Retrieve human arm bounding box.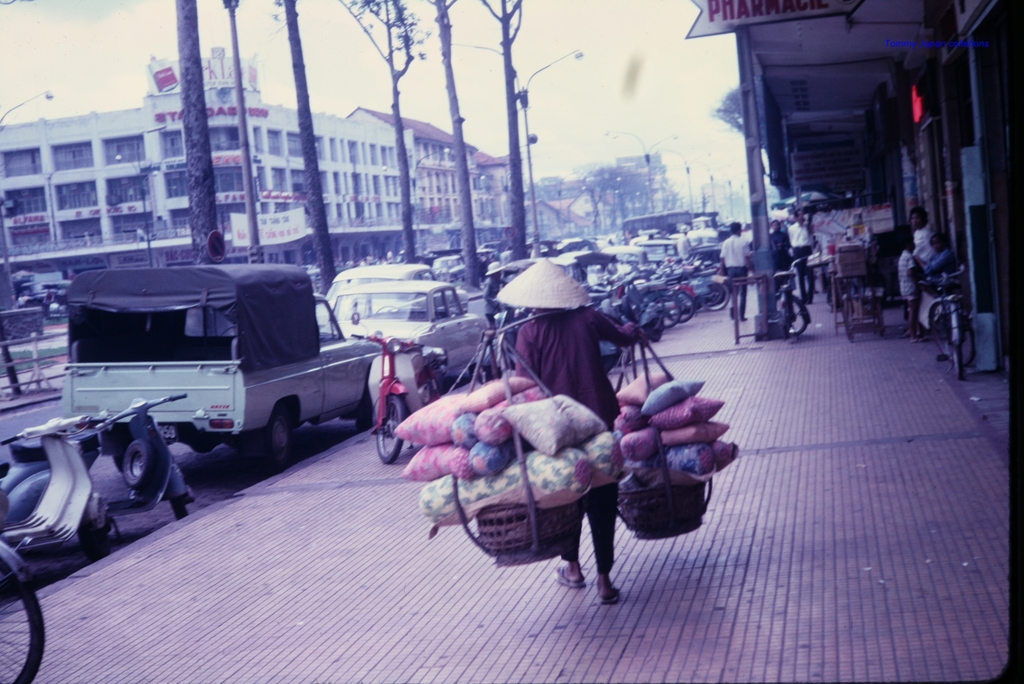
Bounding box: select_region(783, 234, 790, 260).
